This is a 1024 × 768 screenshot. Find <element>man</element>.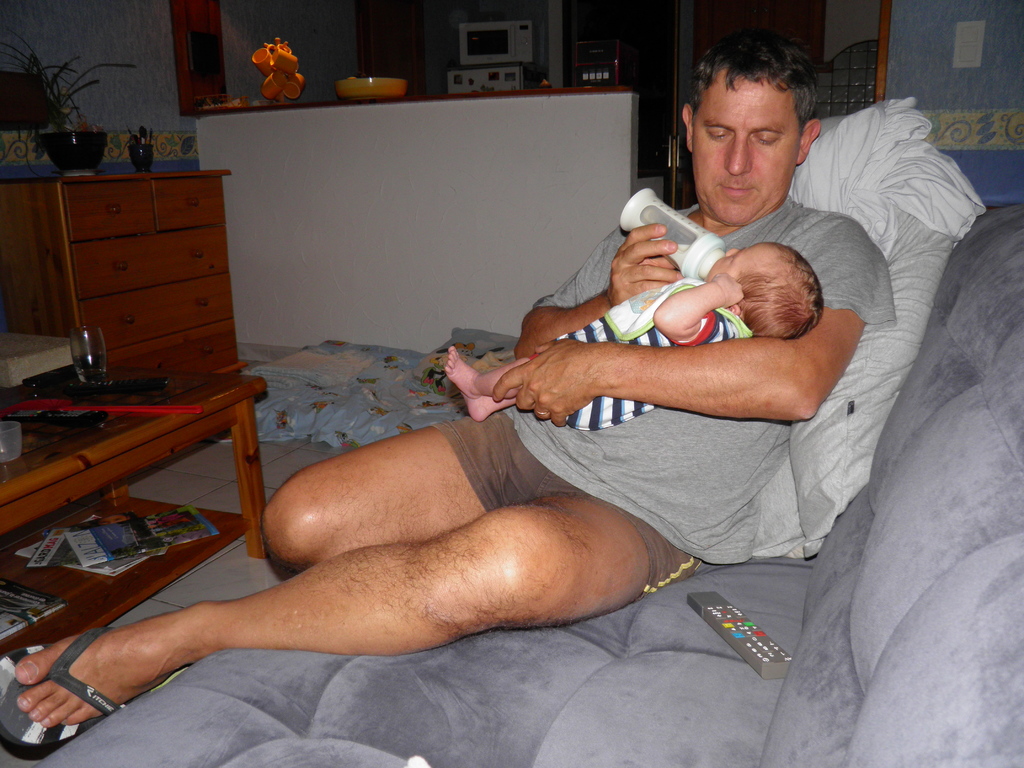
Bounding box: [63, 141, 888, 730].
